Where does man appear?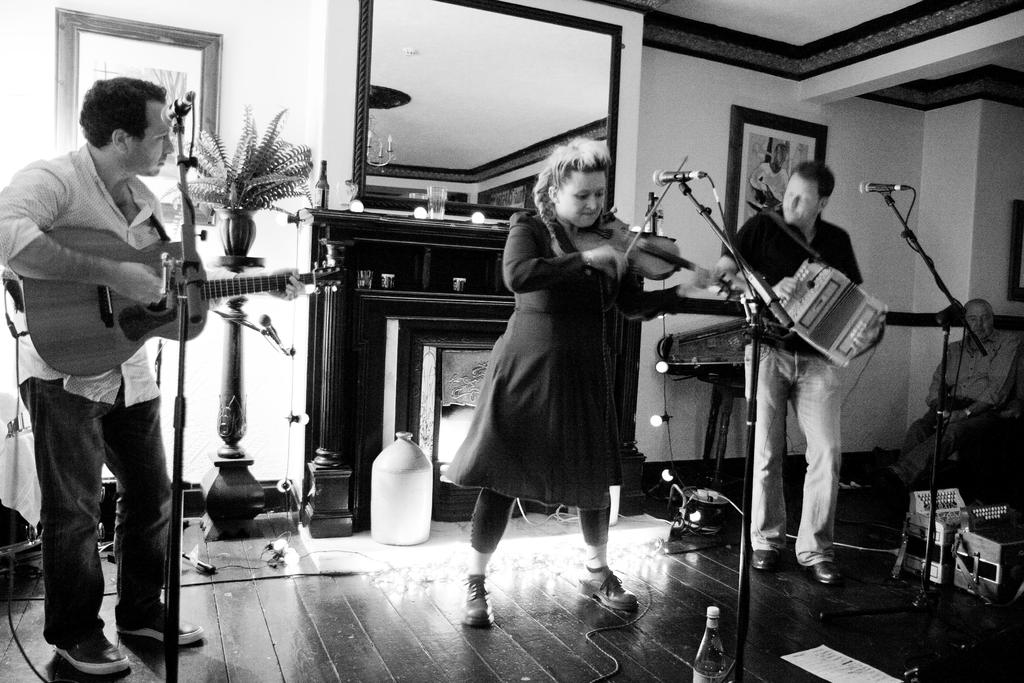
Appears at locate(12, 67, 210, 658).
